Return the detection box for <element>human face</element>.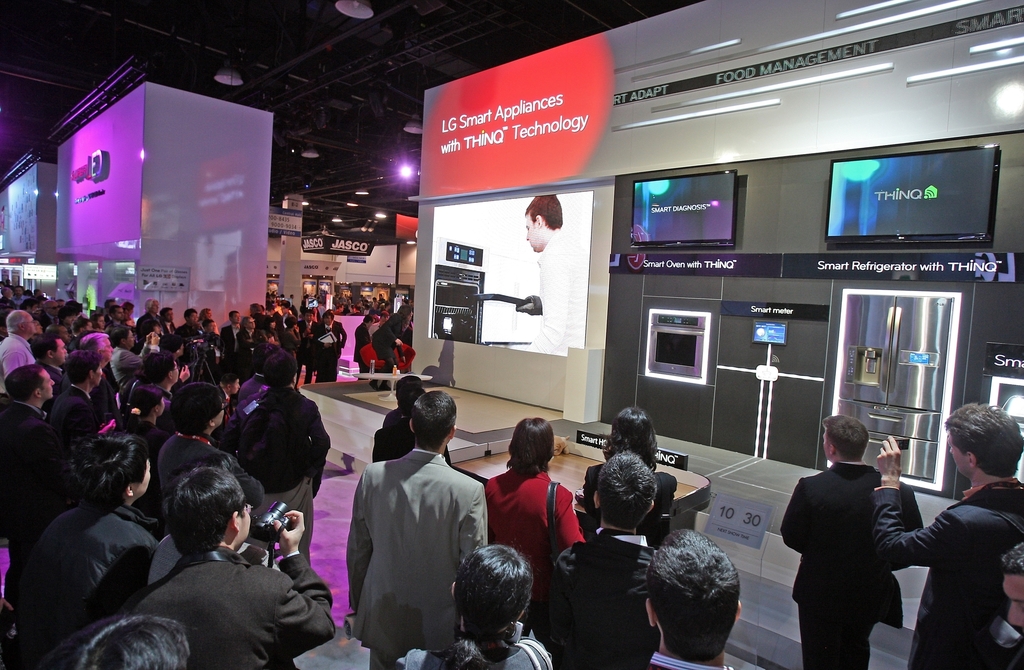
bbox=[152, 302, 157, 312].
